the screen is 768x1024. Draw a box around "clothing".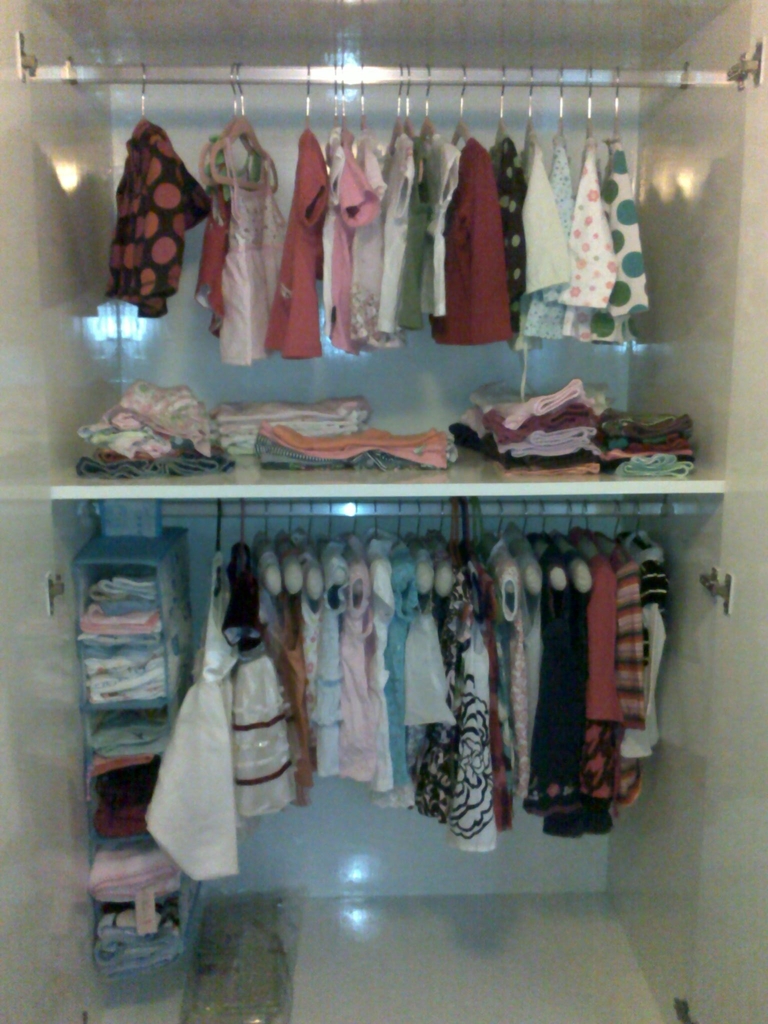
(426, 108, 539, 362).
